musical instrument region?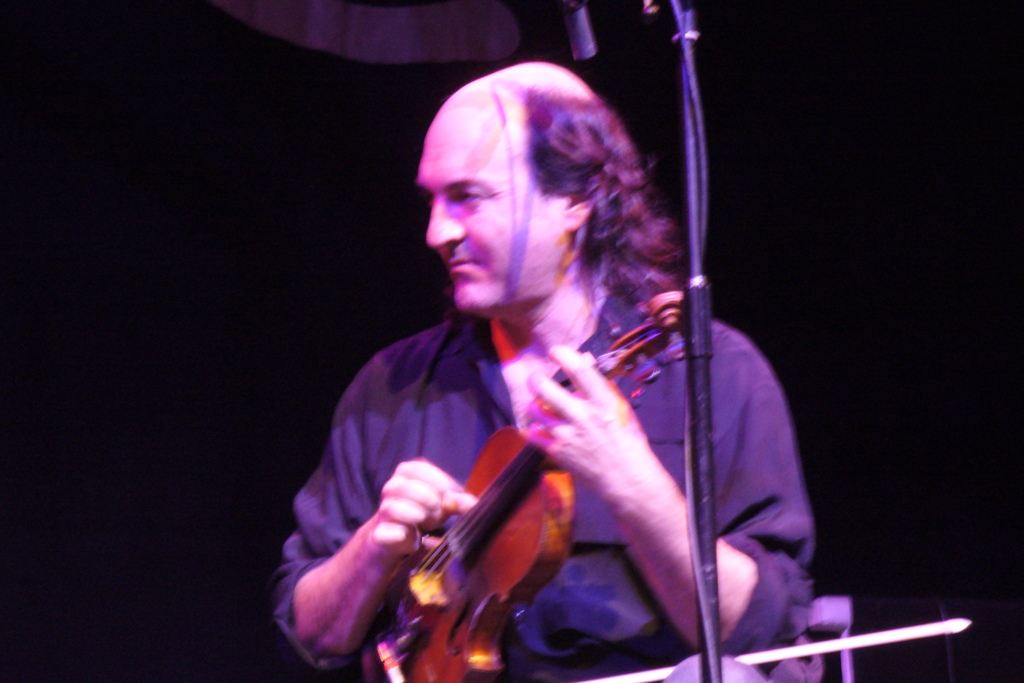
<region>321, 231, 717, 671</region>
